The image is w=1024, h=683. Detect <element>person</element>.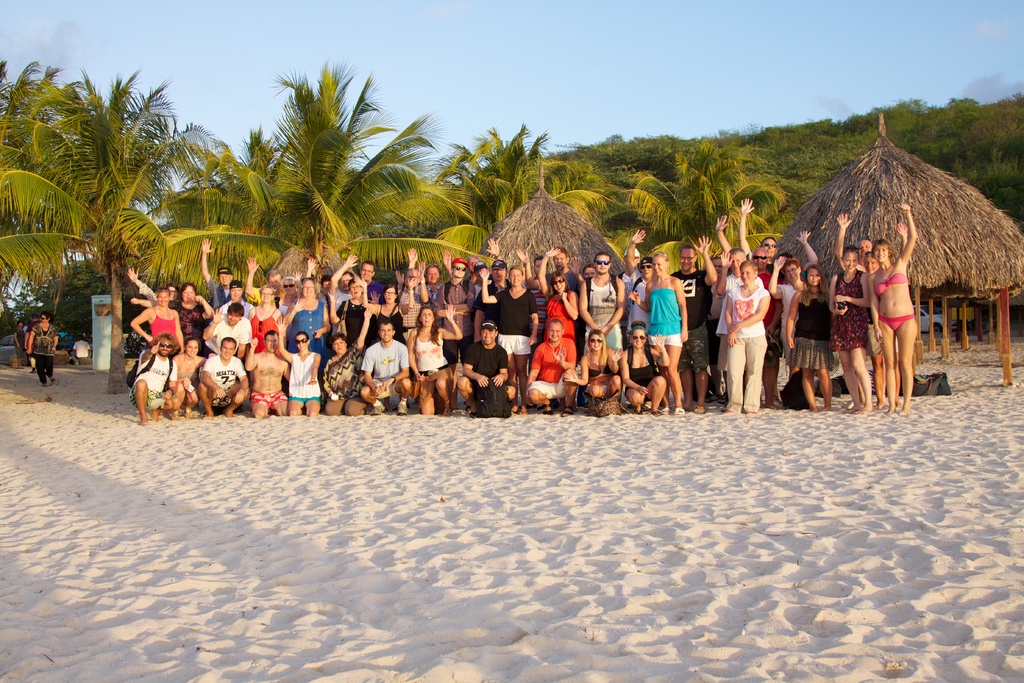
Detection: region(198, 338, 251, 416).
